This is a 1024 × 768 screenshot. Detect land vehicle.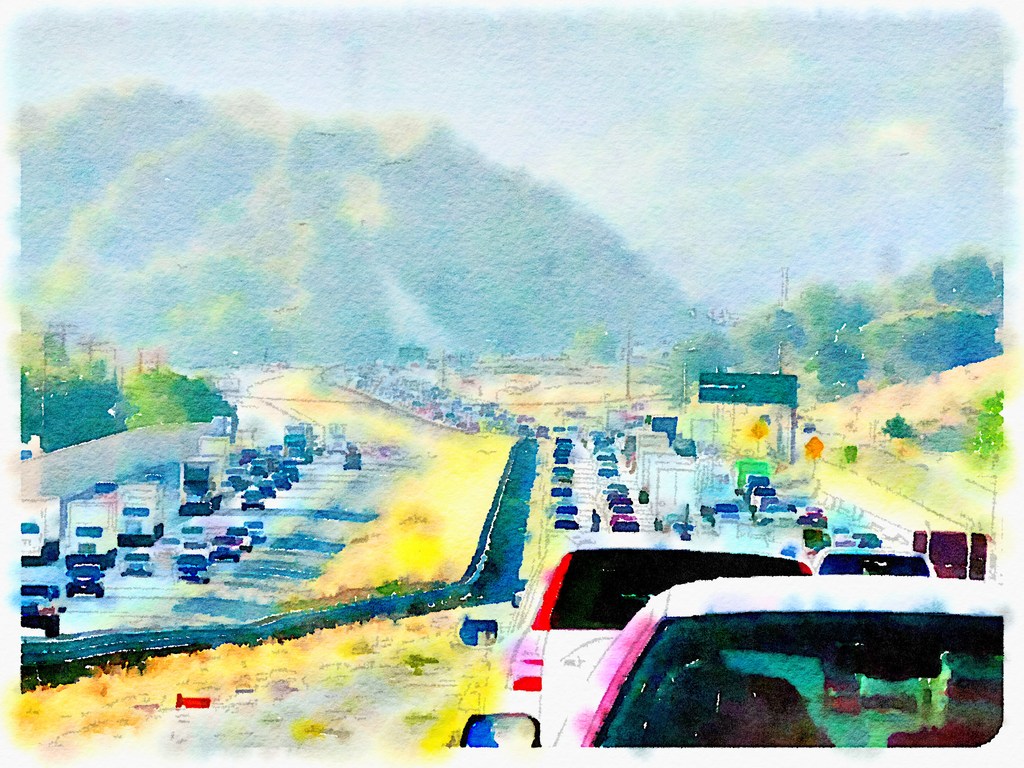
[left=619, top=435, right=636, bottom=456].
